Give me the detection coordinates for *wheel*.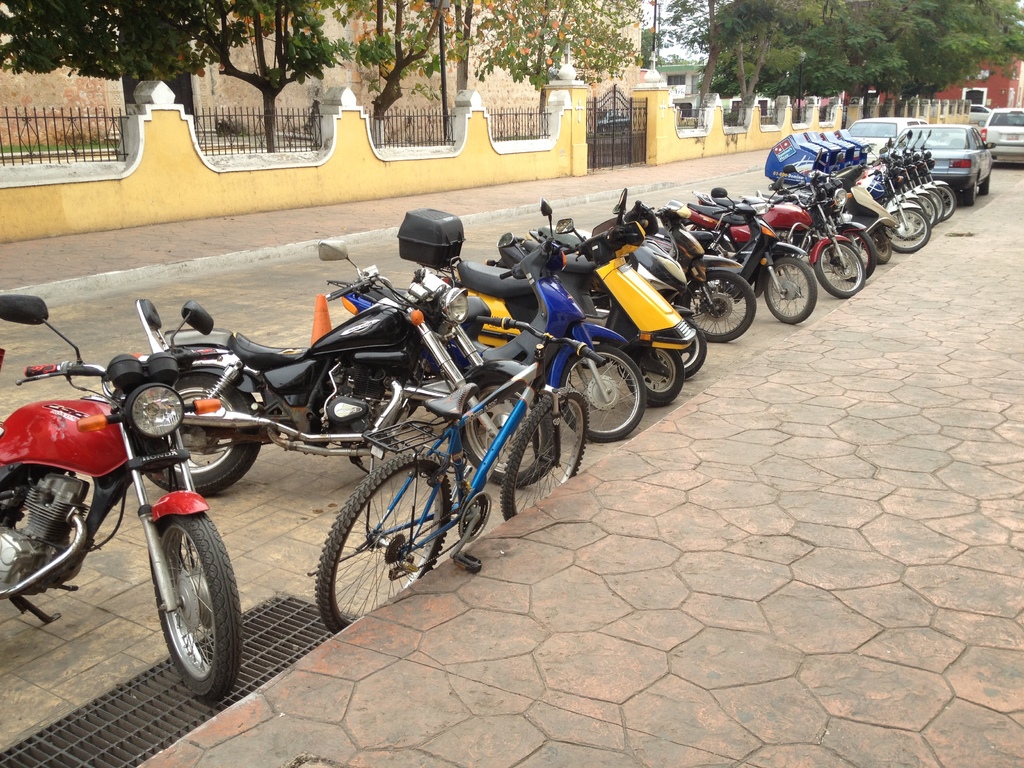
bbox=[980, 170, 993, 196].
